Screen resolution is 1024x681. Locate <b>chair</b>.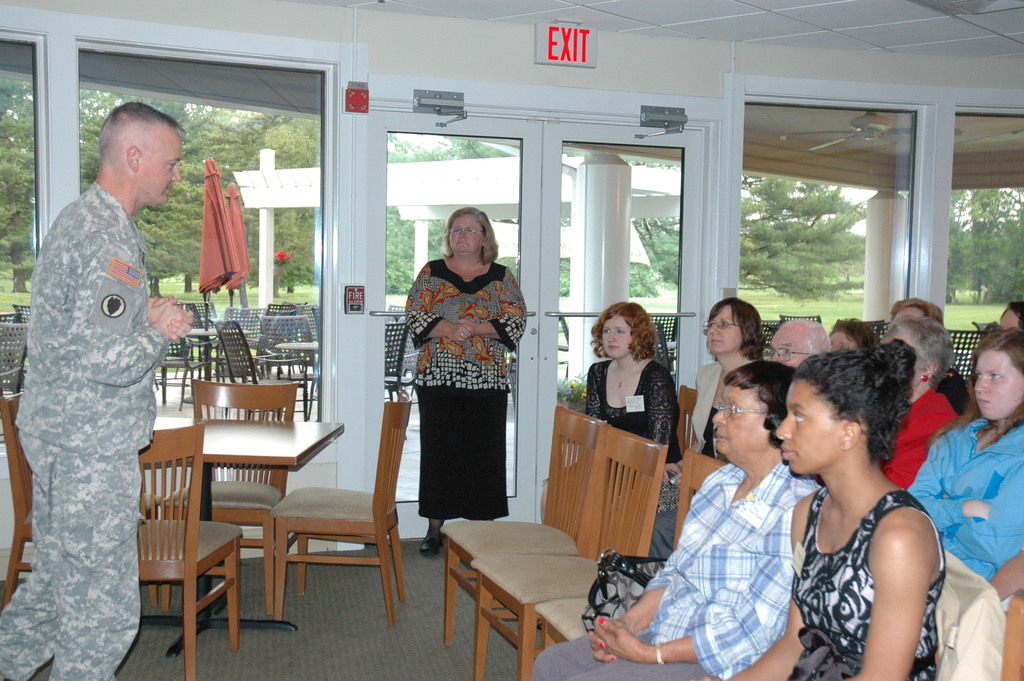
(440, 407, 607, 680).
